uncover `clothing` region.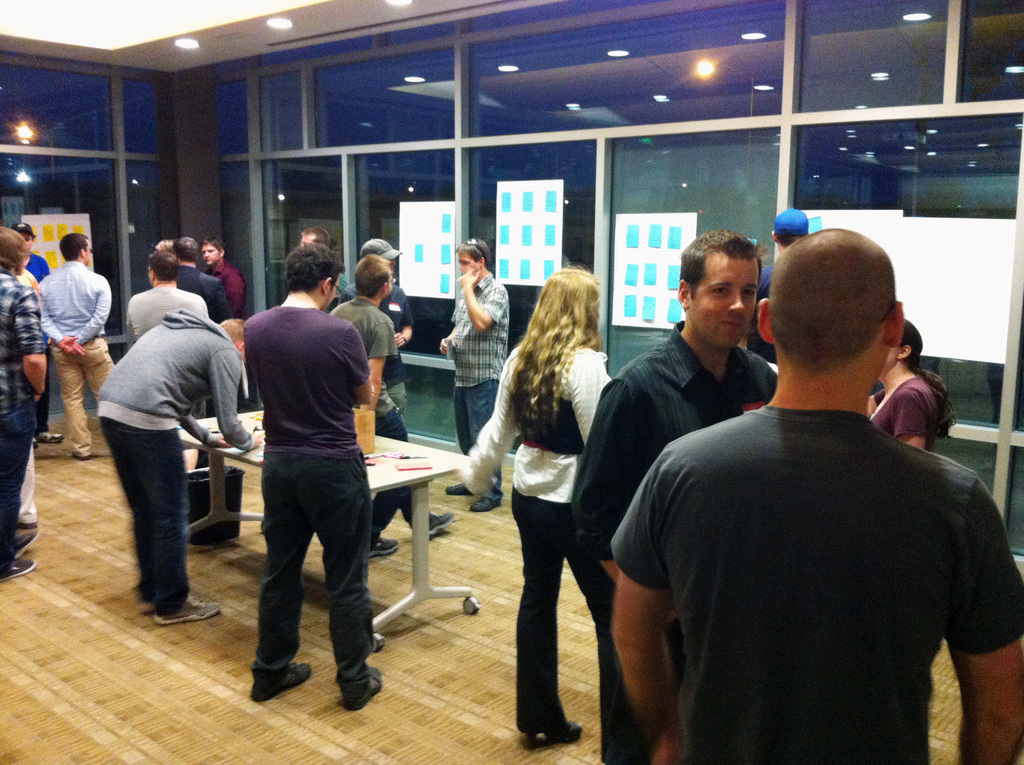
Uncovered: x1=0, y1=271, x2=50, y2=561.
